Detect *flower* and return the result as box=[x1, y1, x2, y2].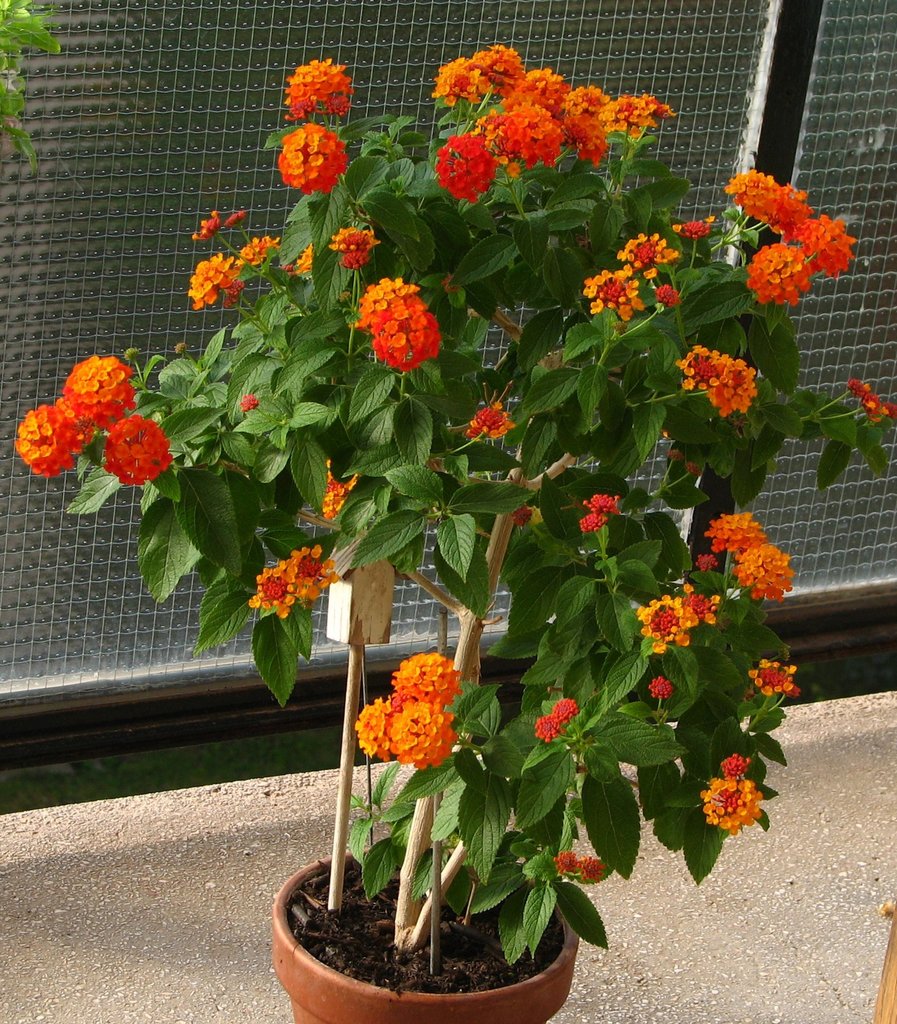
box=[638, 590, 697, 655].
